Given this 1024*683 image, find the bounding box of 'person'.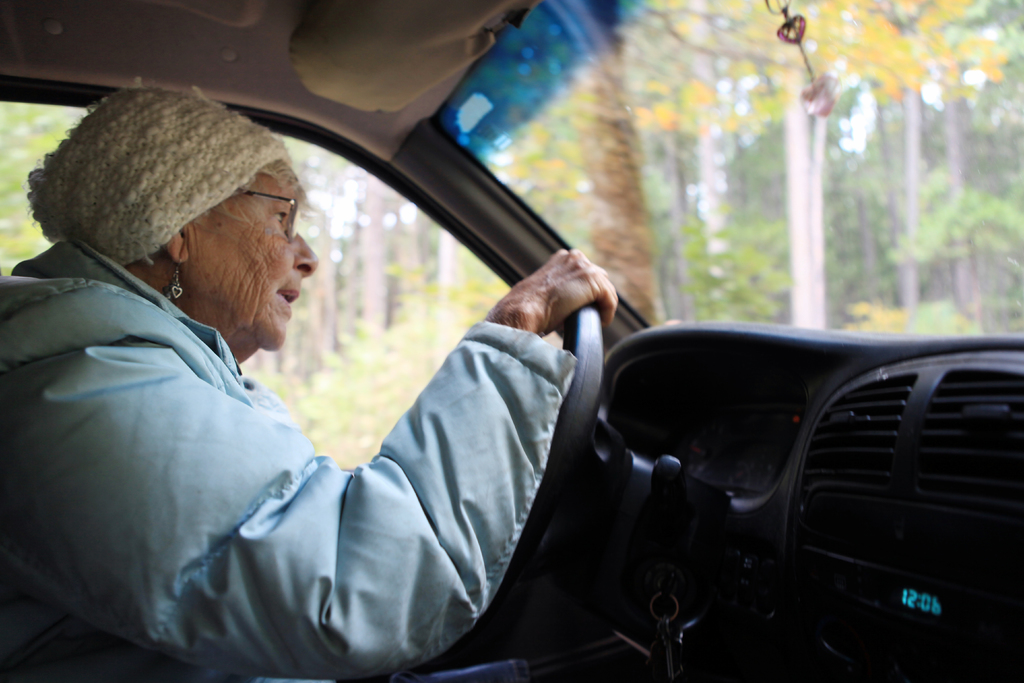
0, 76, 616, 682.
